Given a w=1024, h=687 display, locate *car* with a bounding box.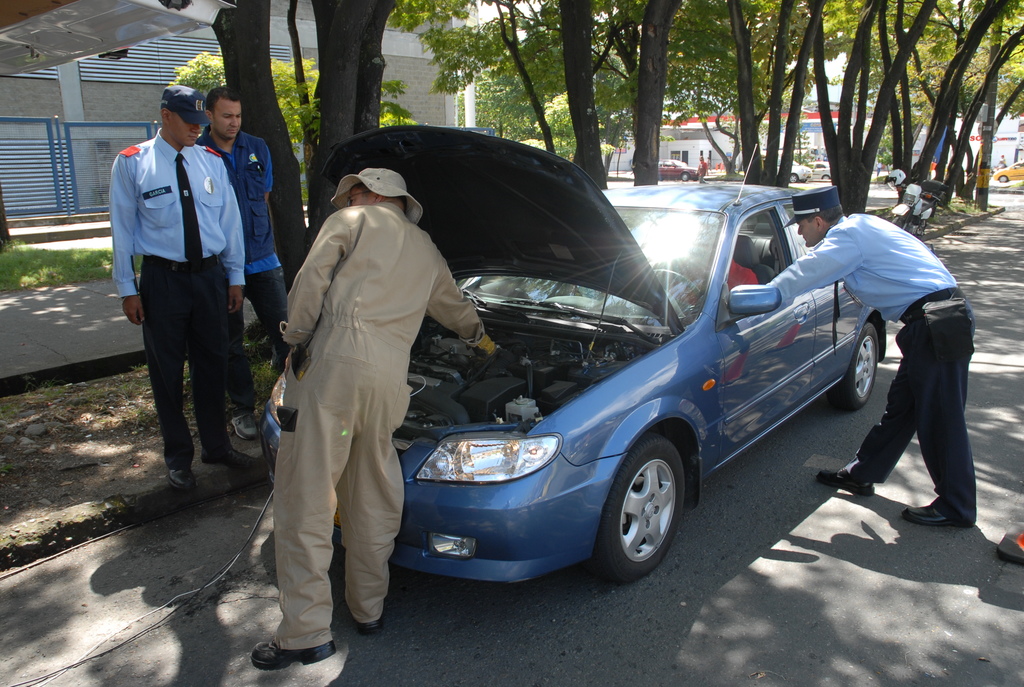
Located: detection(803, 162, 832, 180).
